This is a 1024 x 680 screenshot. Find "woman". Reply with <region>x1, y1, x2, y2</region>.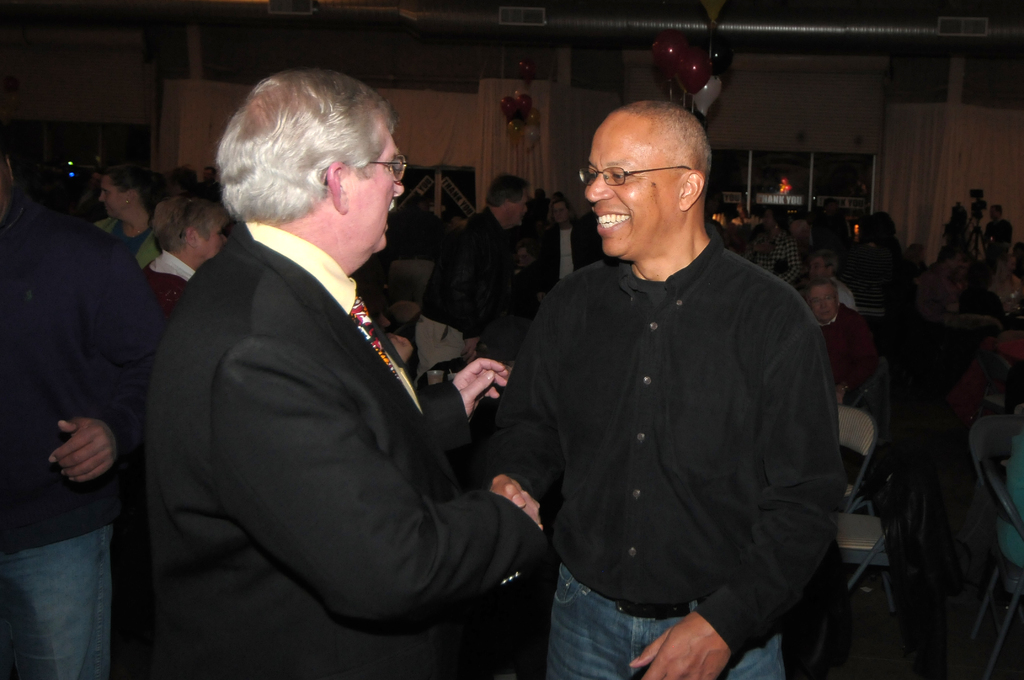
<region>533, 197, 600, 304</region>.
